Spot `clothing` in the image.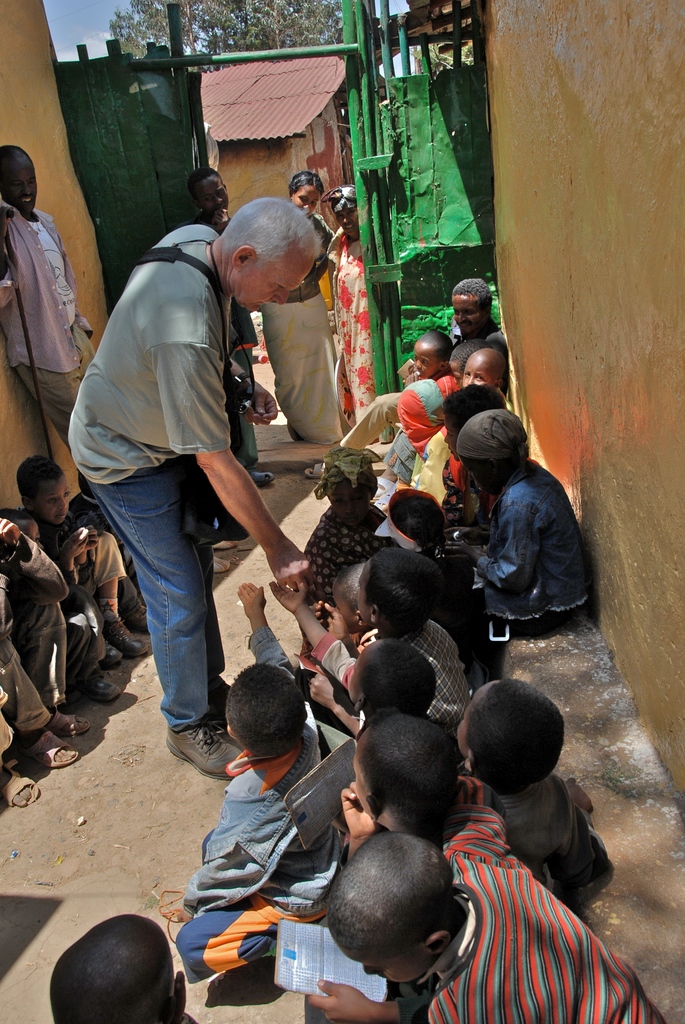
`clothing` found at left=0, top=195, right=102, bottom=440.
